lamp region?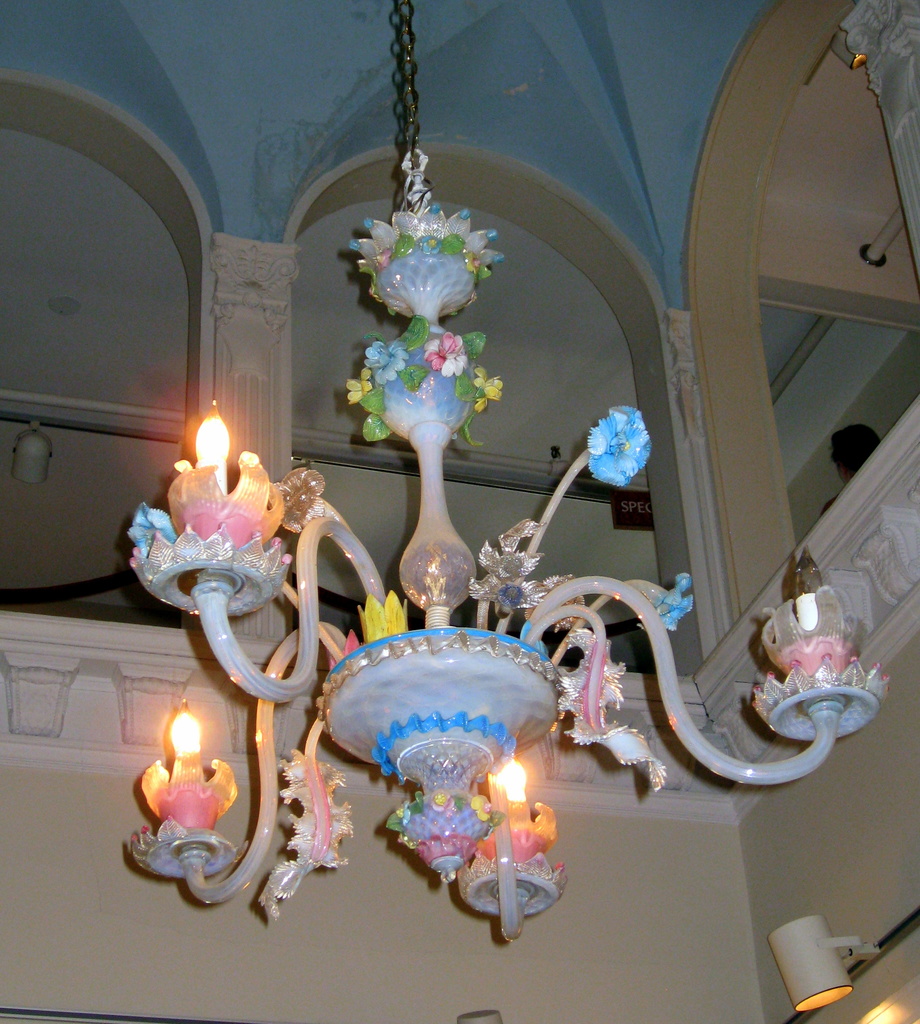
<box>766,918,866,1014</box>
